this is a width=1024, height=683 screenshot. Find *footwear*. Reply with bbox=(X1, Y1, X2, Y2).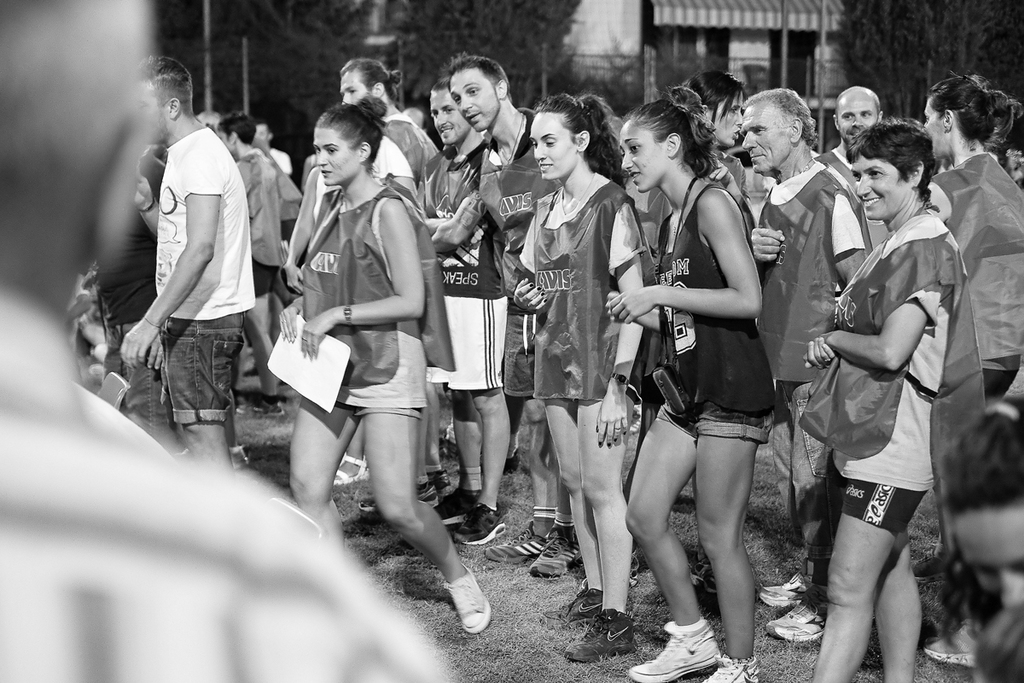
bbox=(455, 502, 505, 546).
